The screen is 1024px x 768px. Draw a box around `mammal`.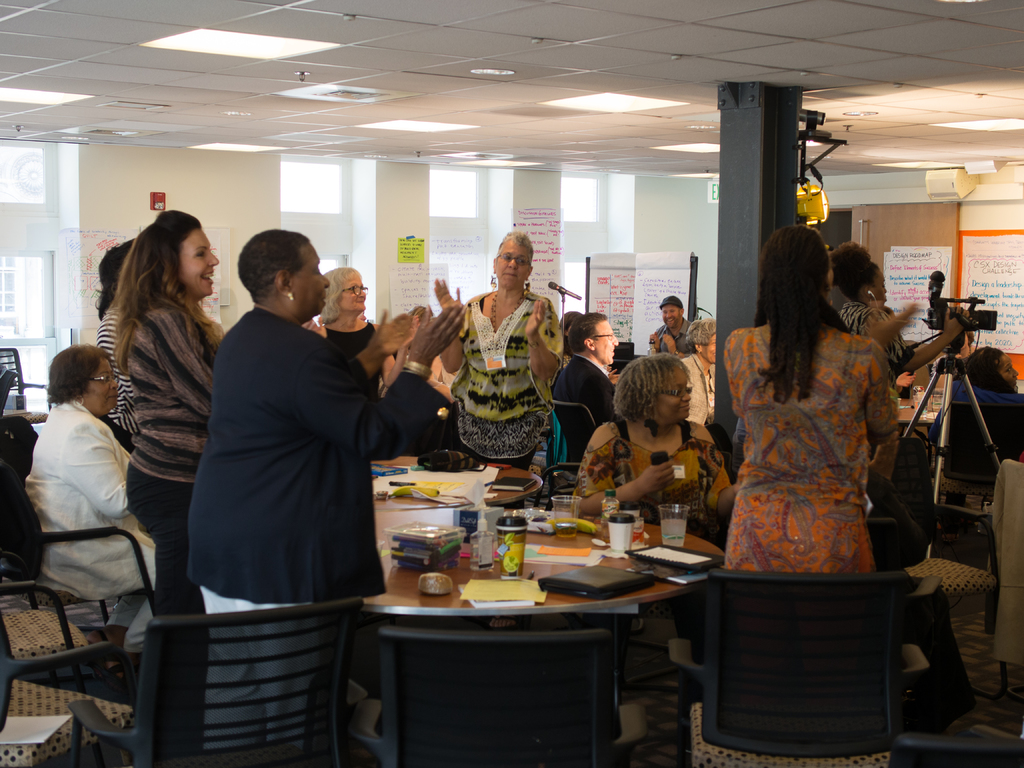
crop(326, 262, 422, 465).
